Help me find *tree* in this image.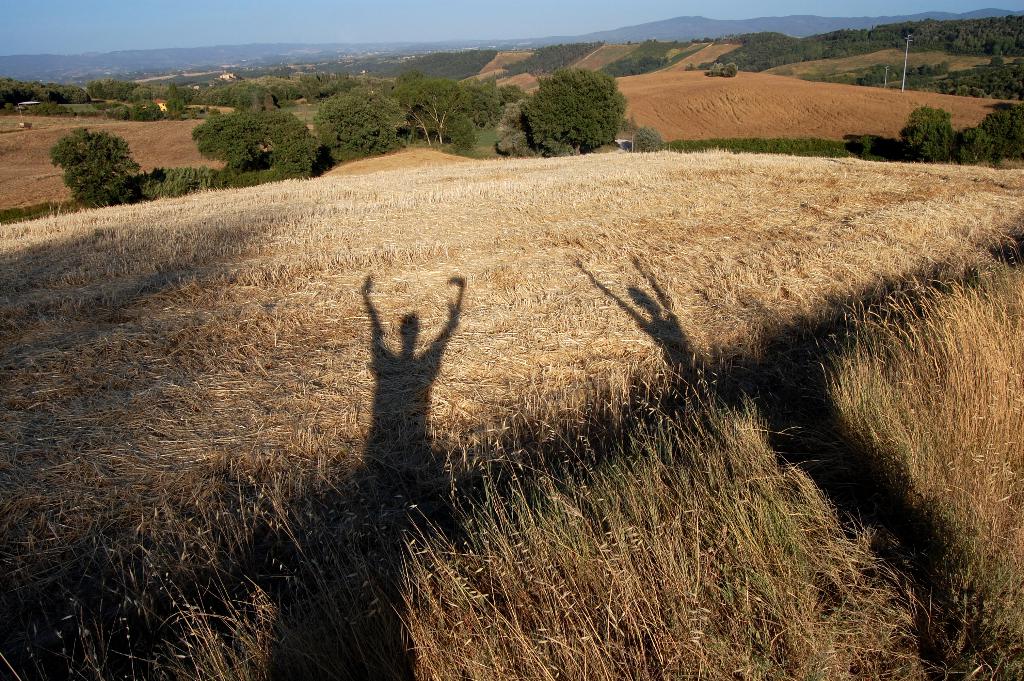
Found it: x1=139 y1=165 x2=224 y2=195.
